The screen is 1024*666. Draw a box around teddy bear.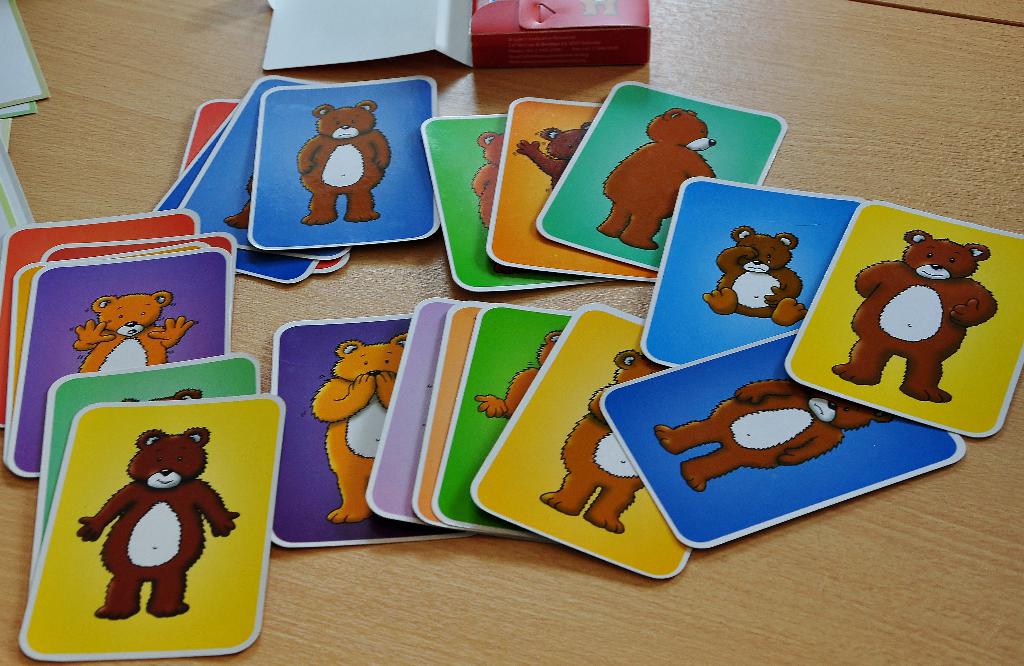
BBox(76, 428, 239, 622).
